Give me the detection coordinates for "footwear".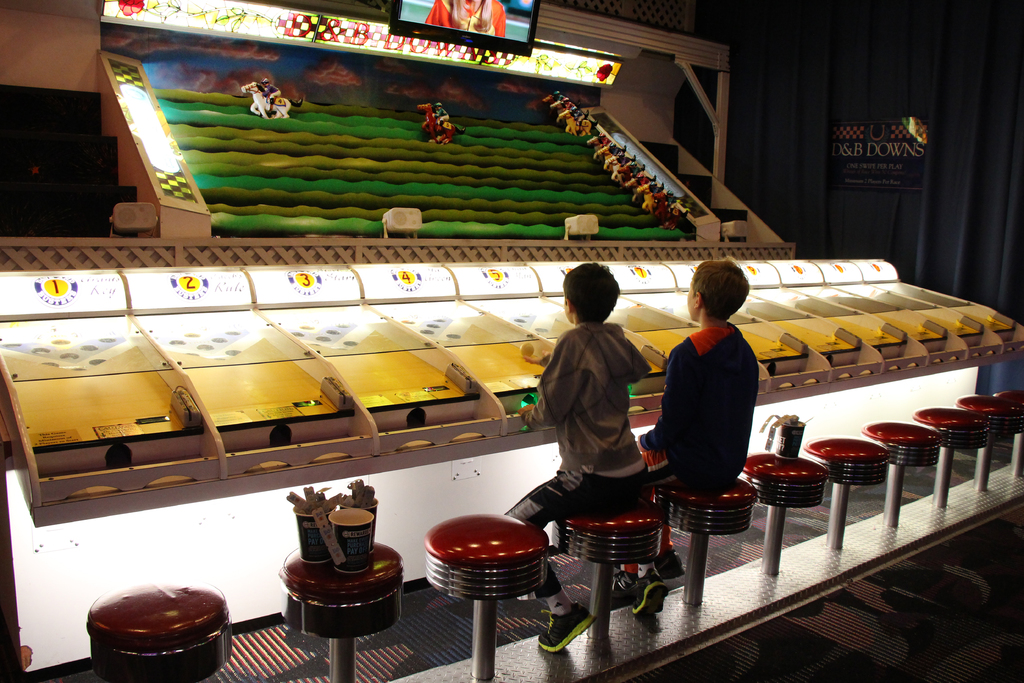
[535,604,601,657].
